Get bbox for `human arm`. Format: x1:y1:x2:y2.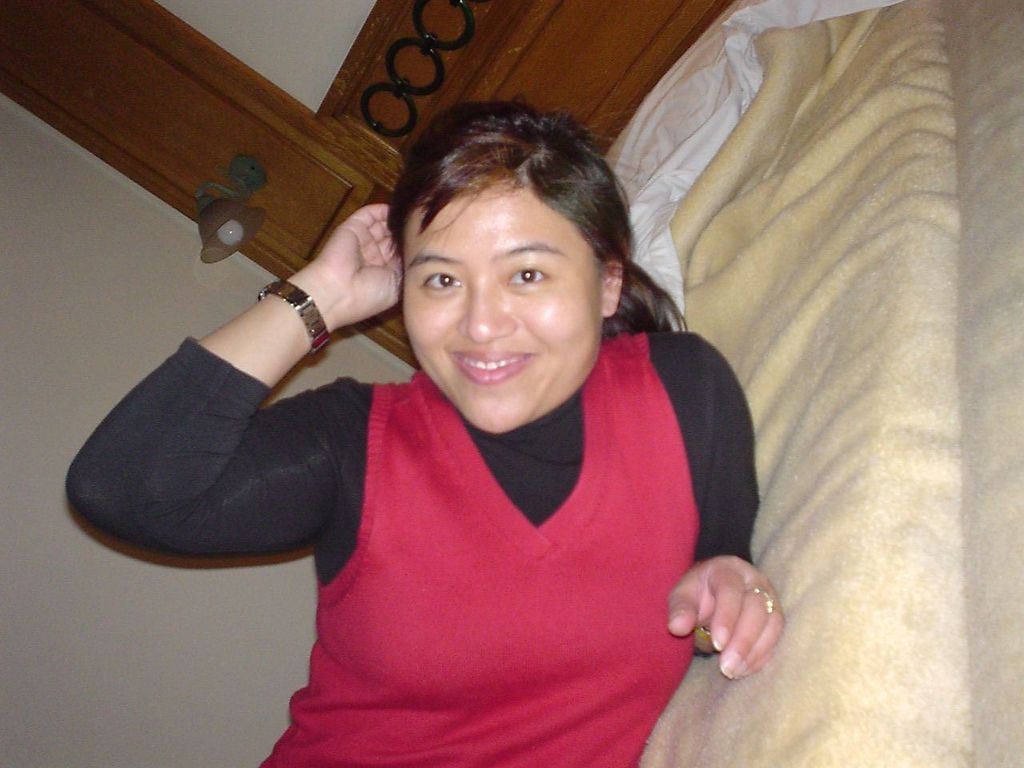
666:328:789:686.
